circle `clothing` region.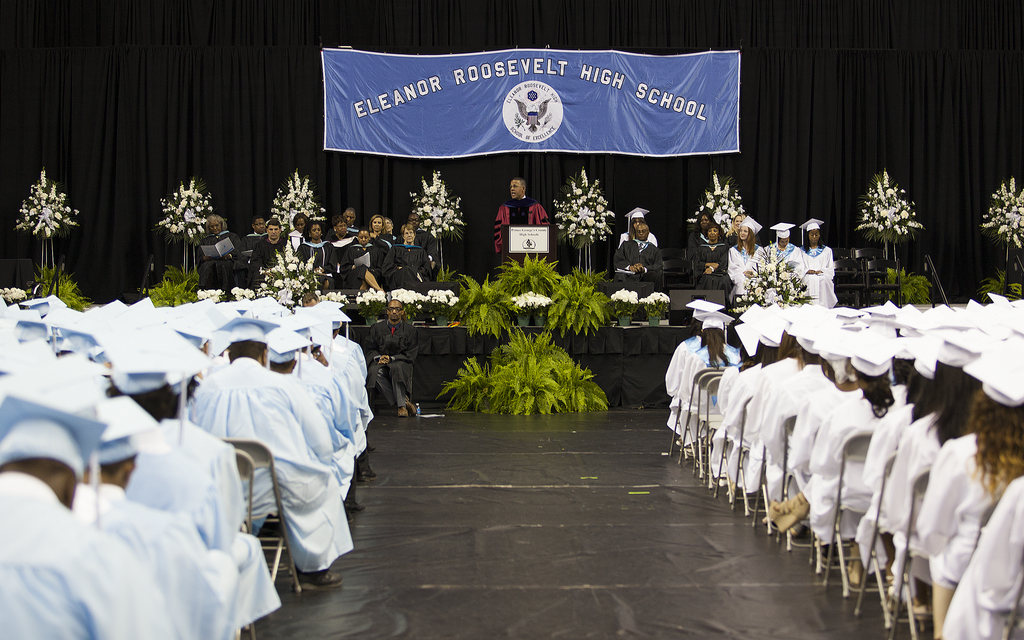
Region: x1=371 y1=234 x2=394 y2=252.
